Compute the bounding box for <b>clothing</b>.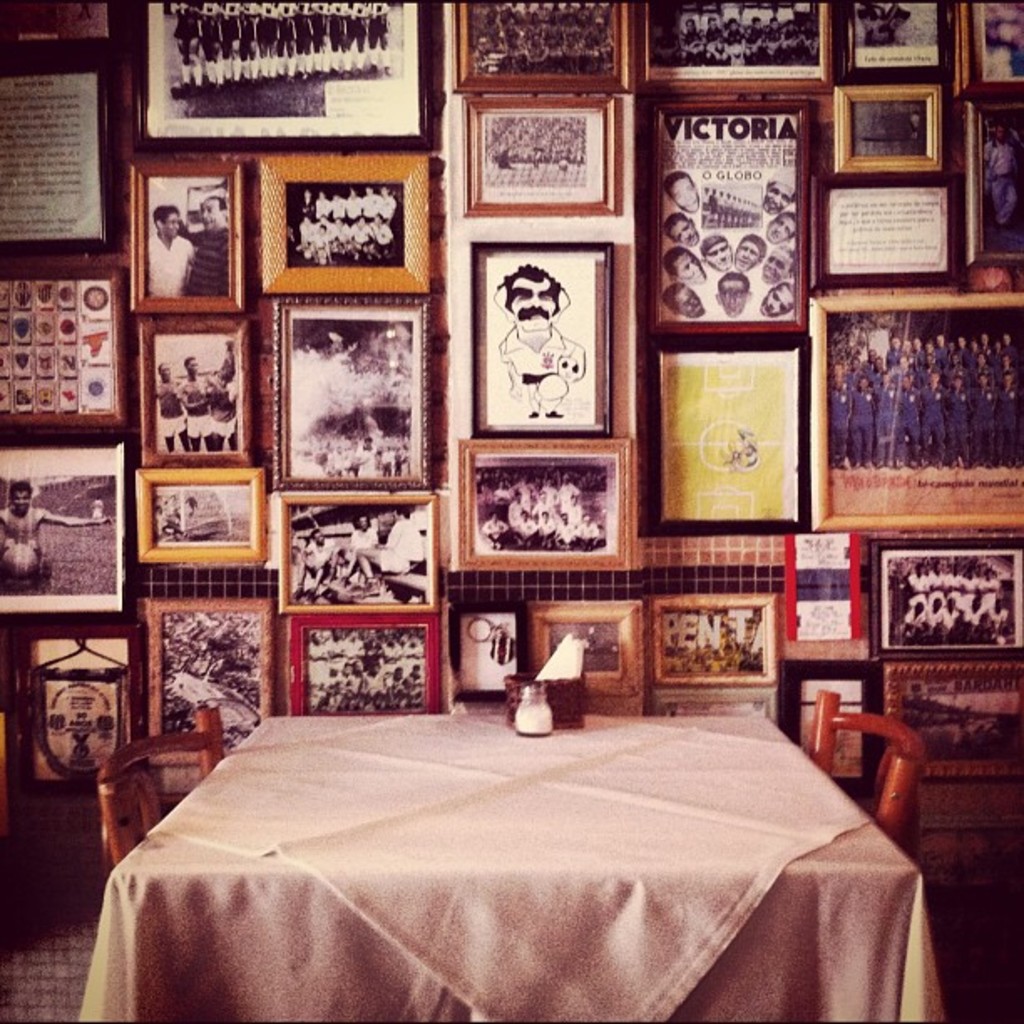
500/323/576/387.
